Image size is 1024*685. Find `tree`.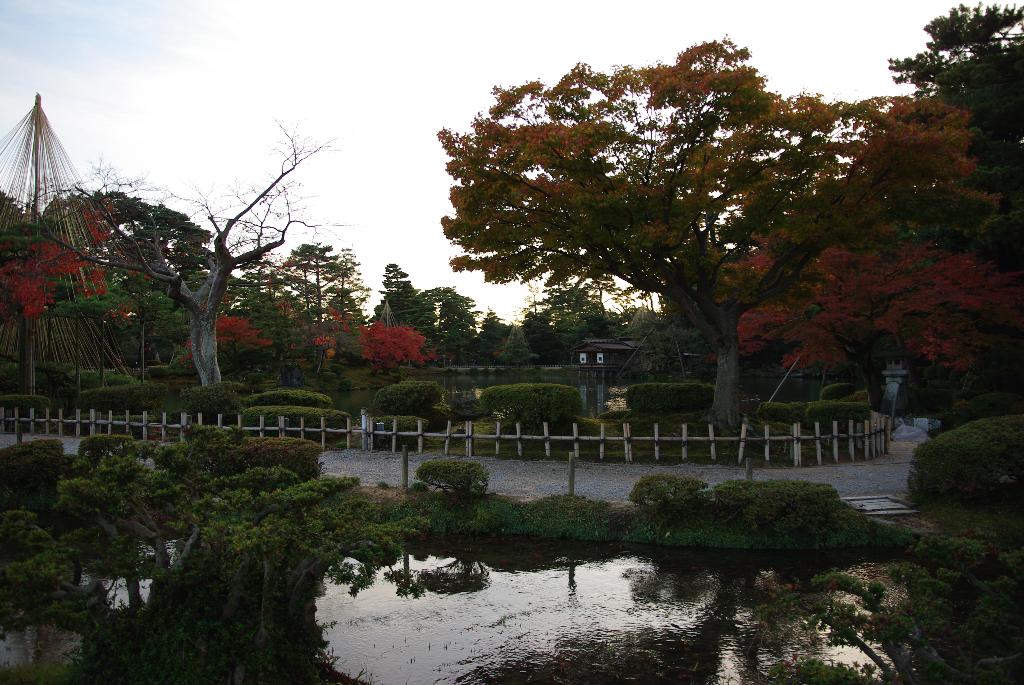
(229, 232, 367, 409).
